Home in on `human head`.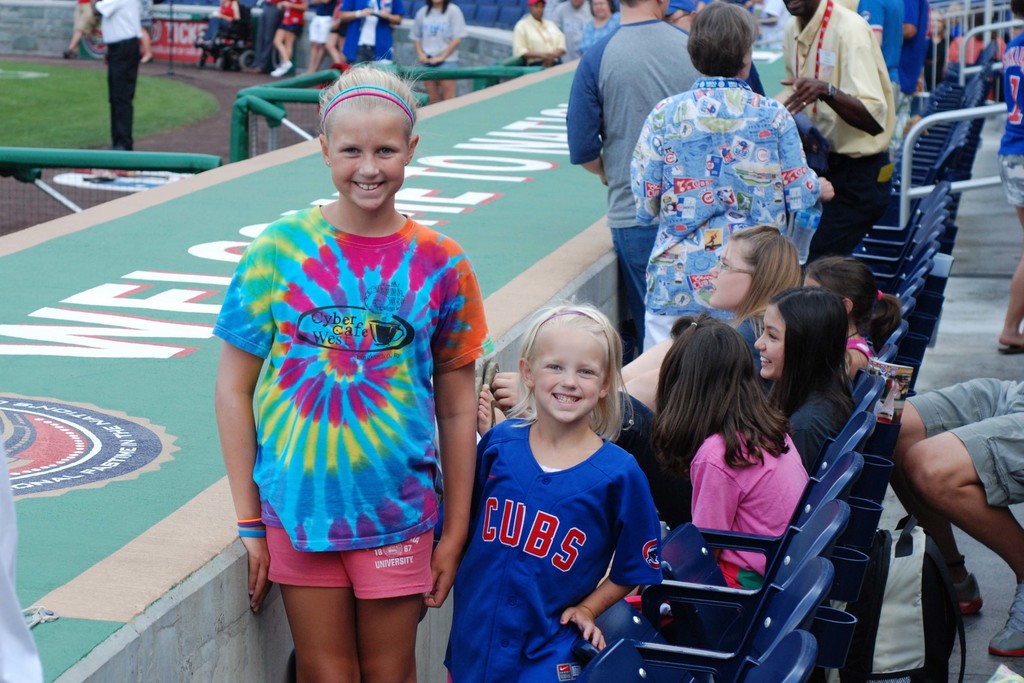
Homed in at {"left": 527, "top": 0, "right": 547, "bottom": 19}.
